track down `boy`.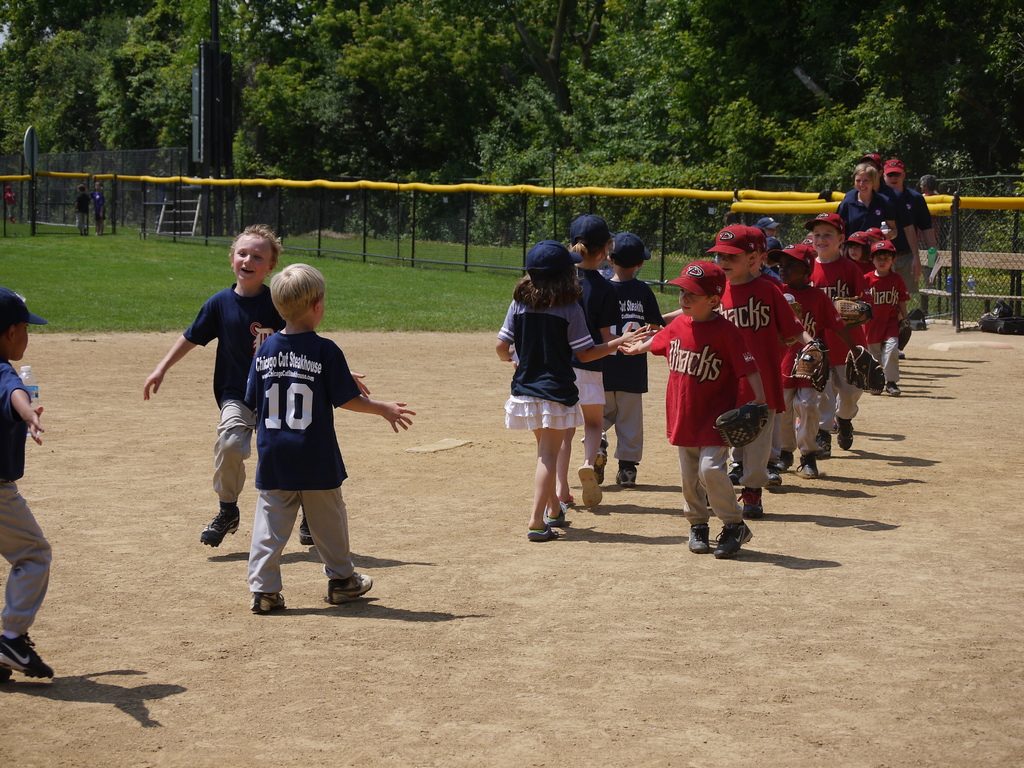
Tracked to pyautogui.locateOnScreen(138, 224, 371, 545).
